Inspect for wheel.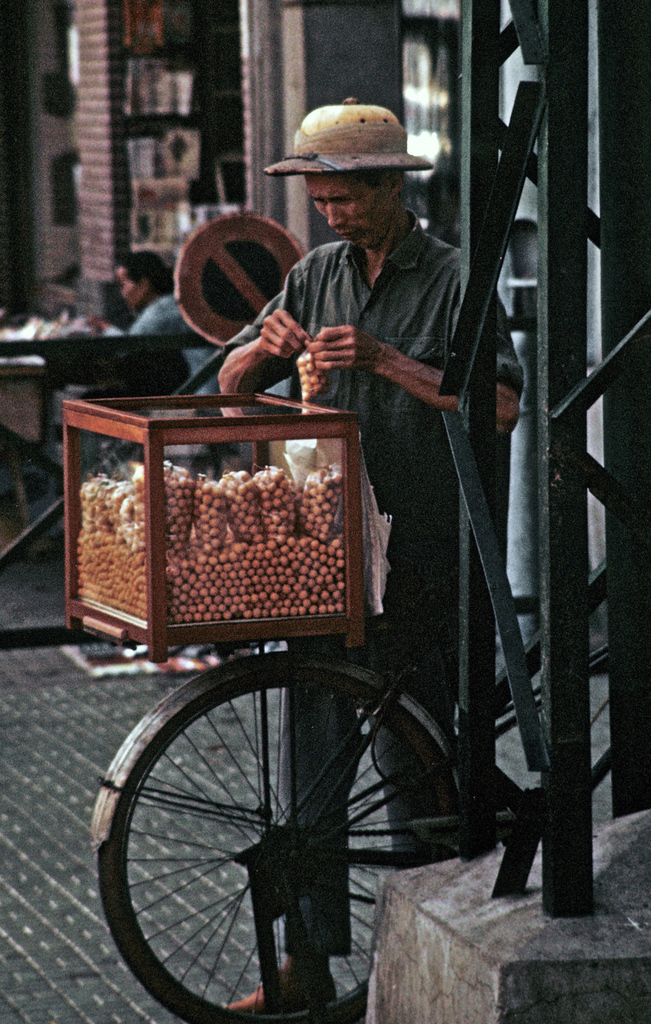
Inspection: box(97, 651, 494, 1023).
